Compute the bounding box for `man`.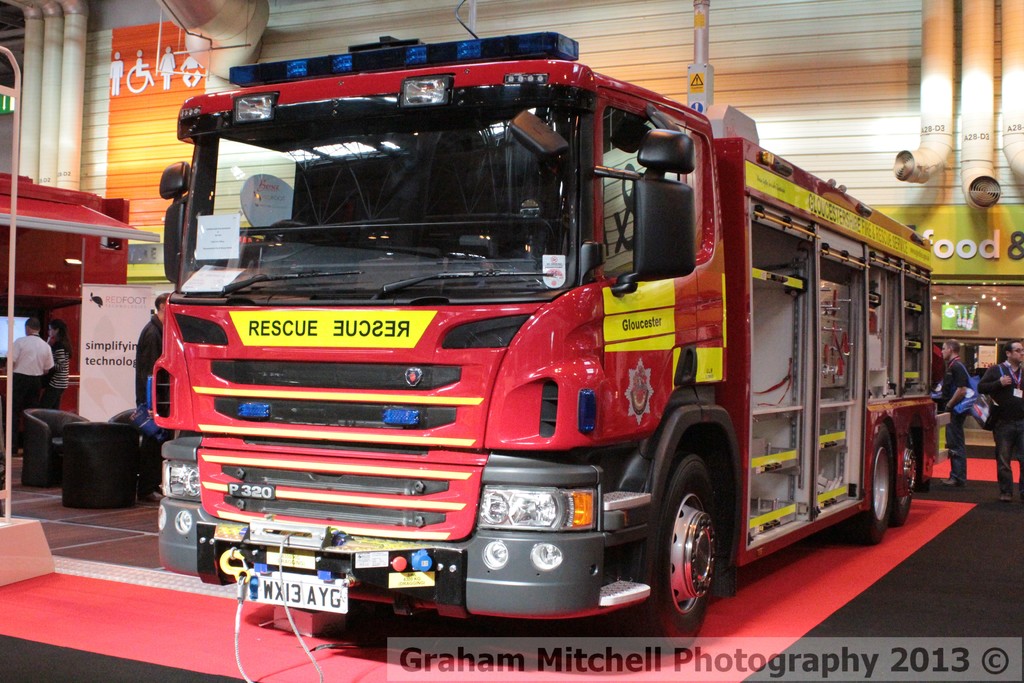
crop(8, 318, 58, 452).
